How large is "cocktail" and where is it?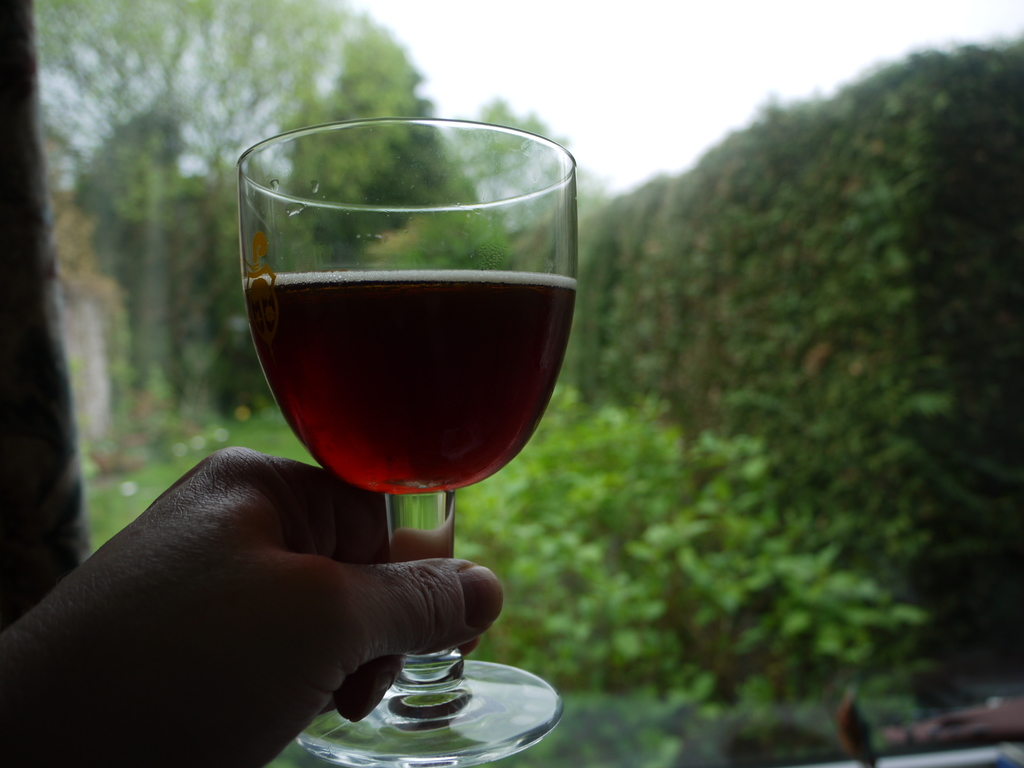
Bounding box: 235:110:579:767.
